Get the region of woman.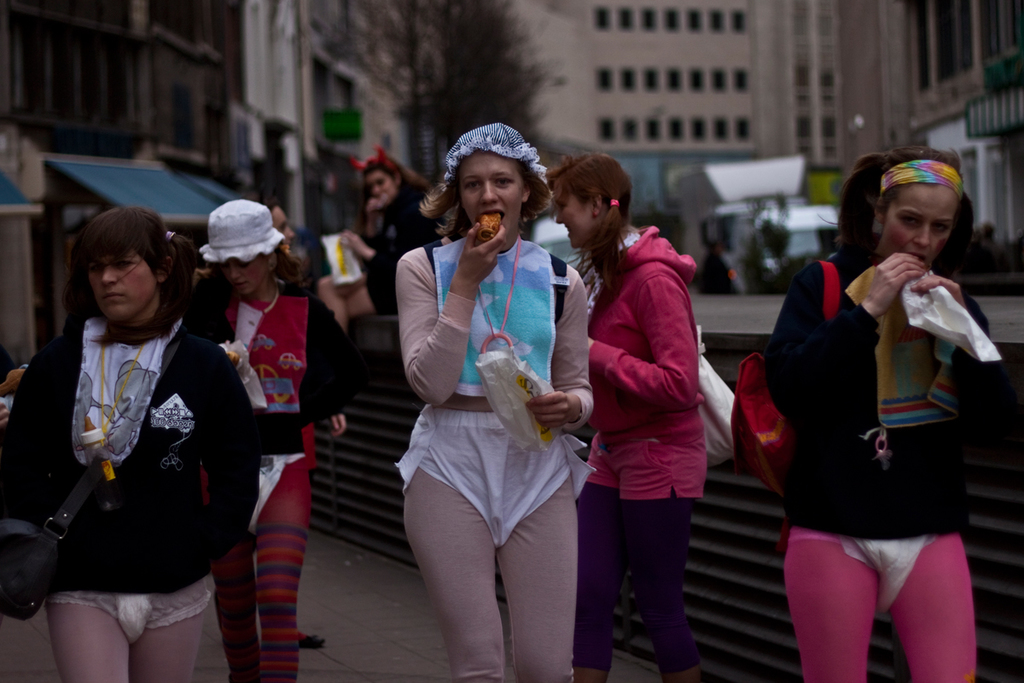
x1=345 y1=143 x2=440 y2=309.
